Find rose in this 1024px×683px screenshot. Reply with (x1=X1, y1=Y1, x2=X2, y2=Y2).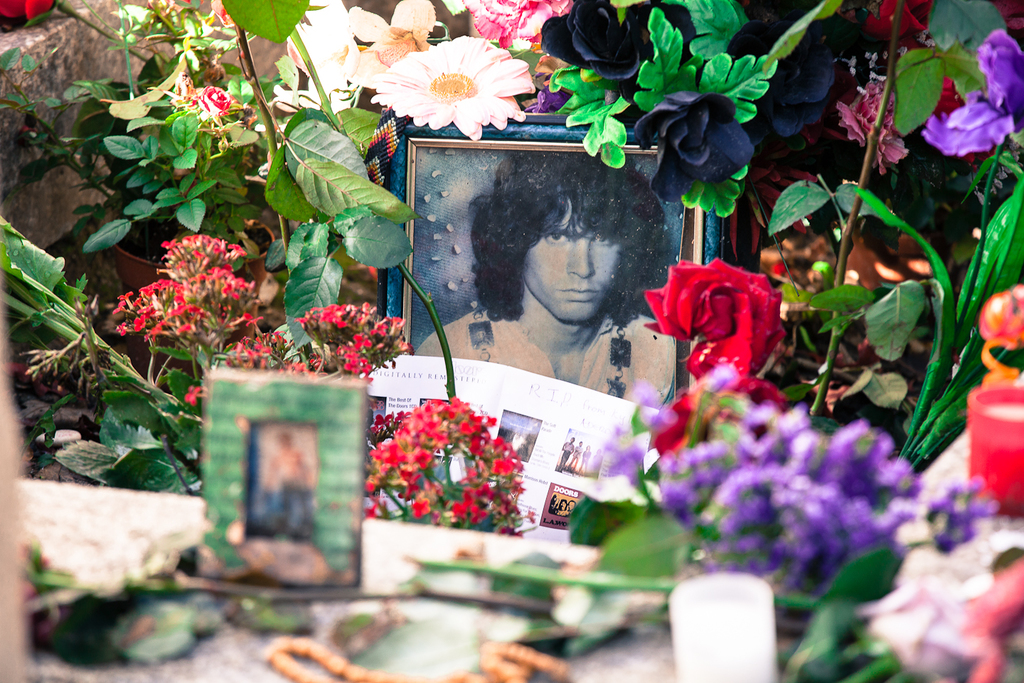
(x1=863, y1=0, x2=935, y2=42).
